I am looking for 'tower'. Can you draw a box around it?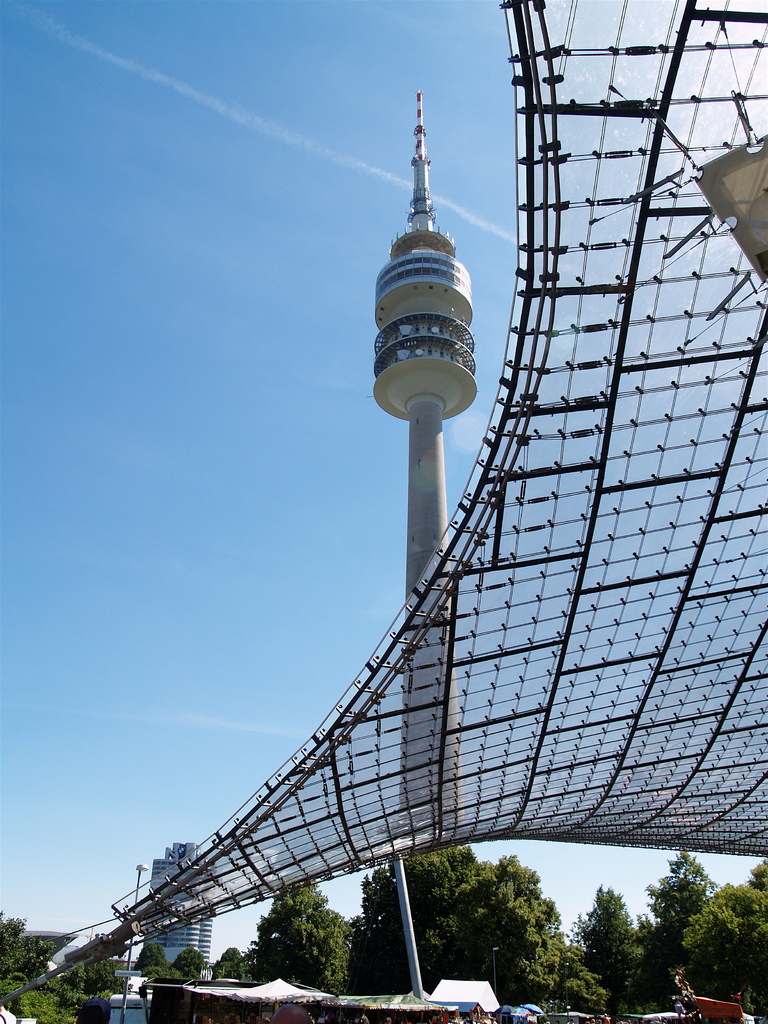
Sure, the bounding box is [126,836,214,991].
